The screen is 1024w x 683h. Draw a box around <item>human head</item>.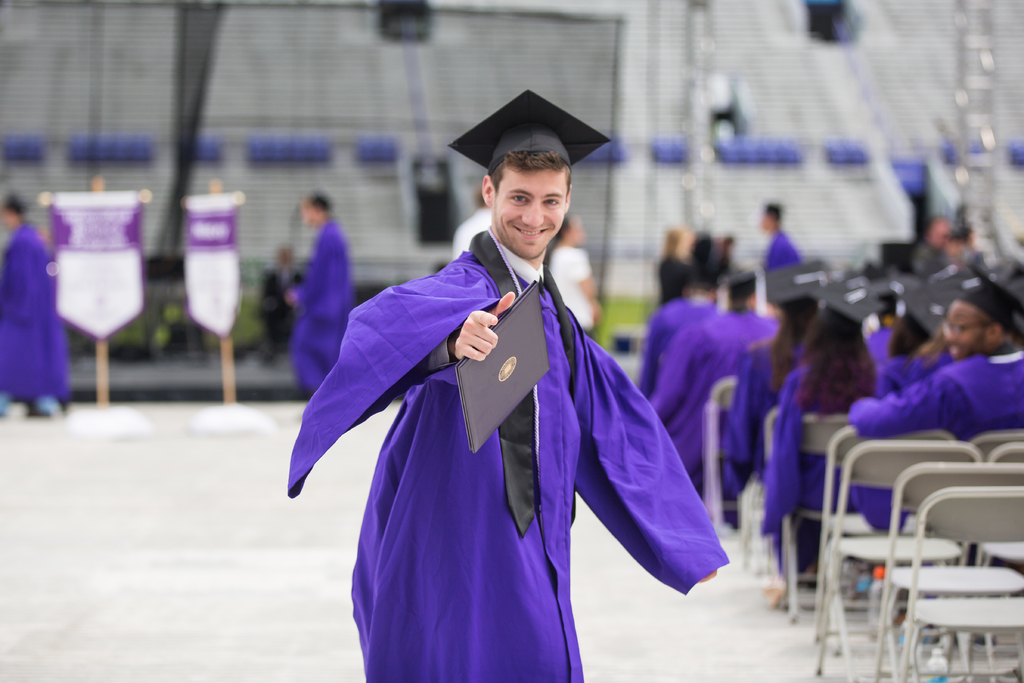
<bbox>938, 267, 1023, 358</bbox>.
